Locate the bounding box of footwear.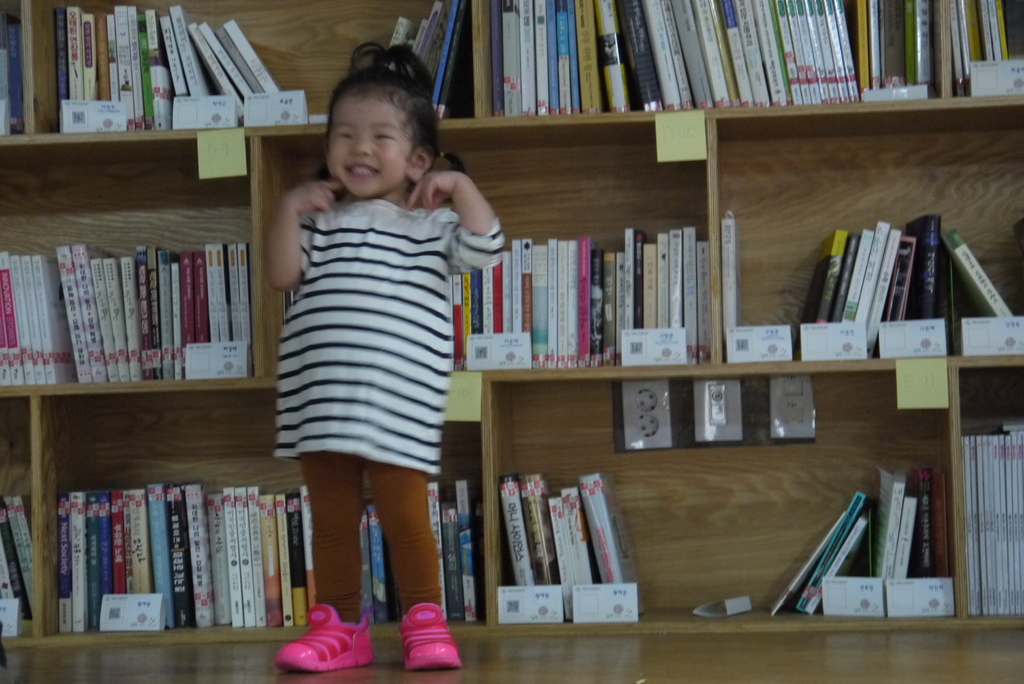
Bounding box: 389:599:454:679.
